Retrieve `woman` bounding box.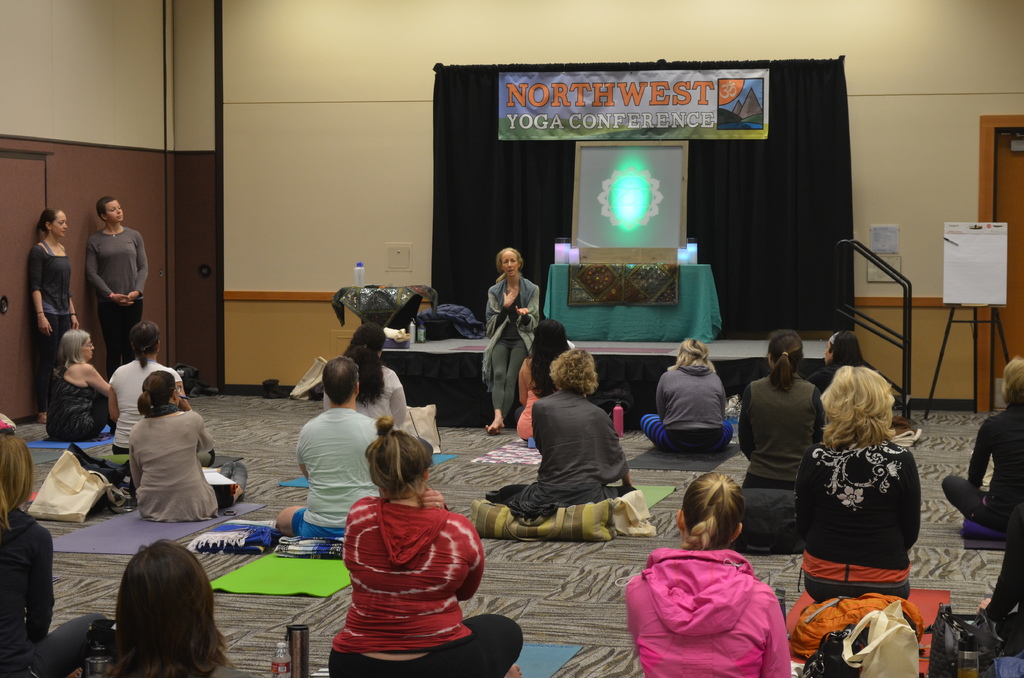
Bounding box: {"left": 619, "top": 472, "right": 801, "bottom": 677}.
